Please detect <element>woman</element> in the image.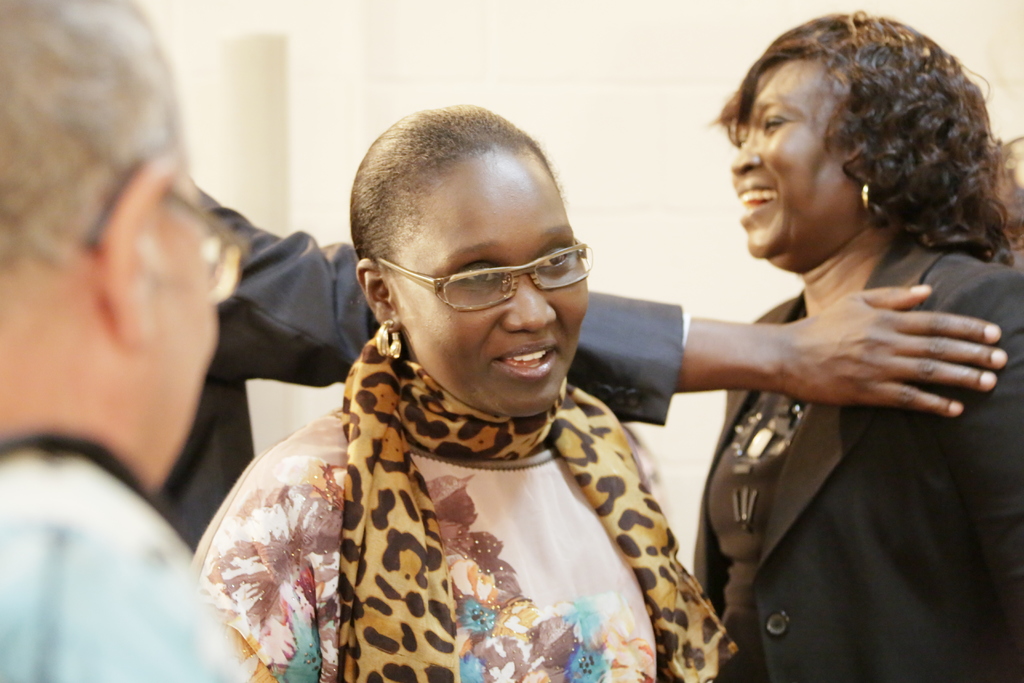
l=207, t=95, r=812, b=679.
